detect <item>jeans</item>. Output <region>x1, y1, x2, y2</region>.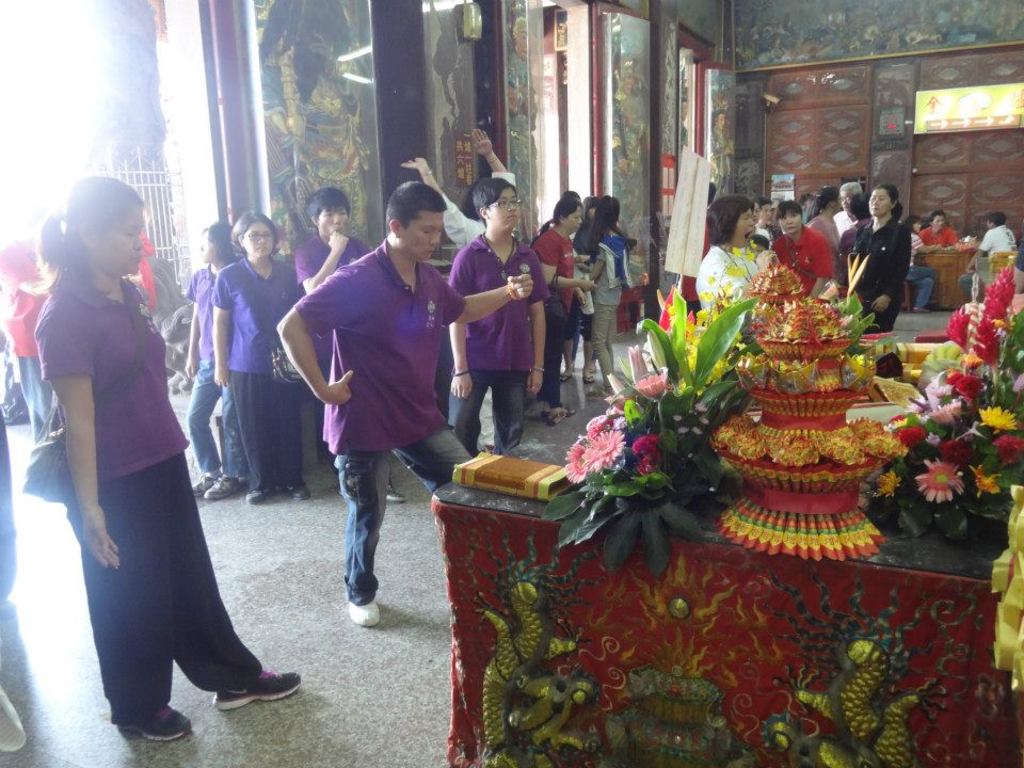
<region>187, 365, 242, 477</region>.
